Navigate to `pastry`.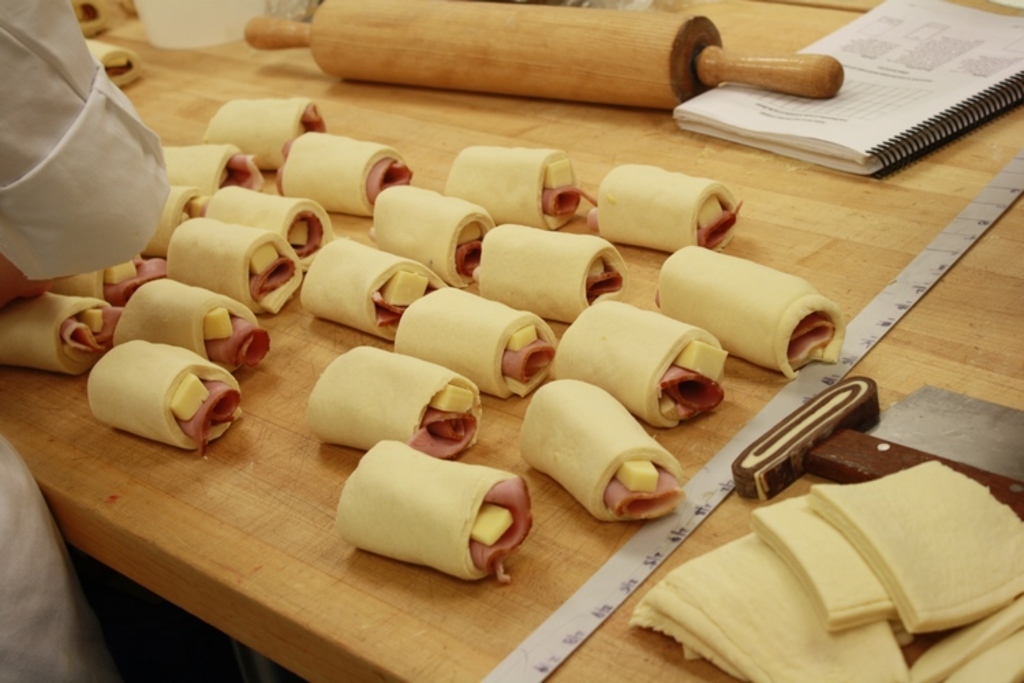
Navigation target: crop(112, 279, 266, 370).
